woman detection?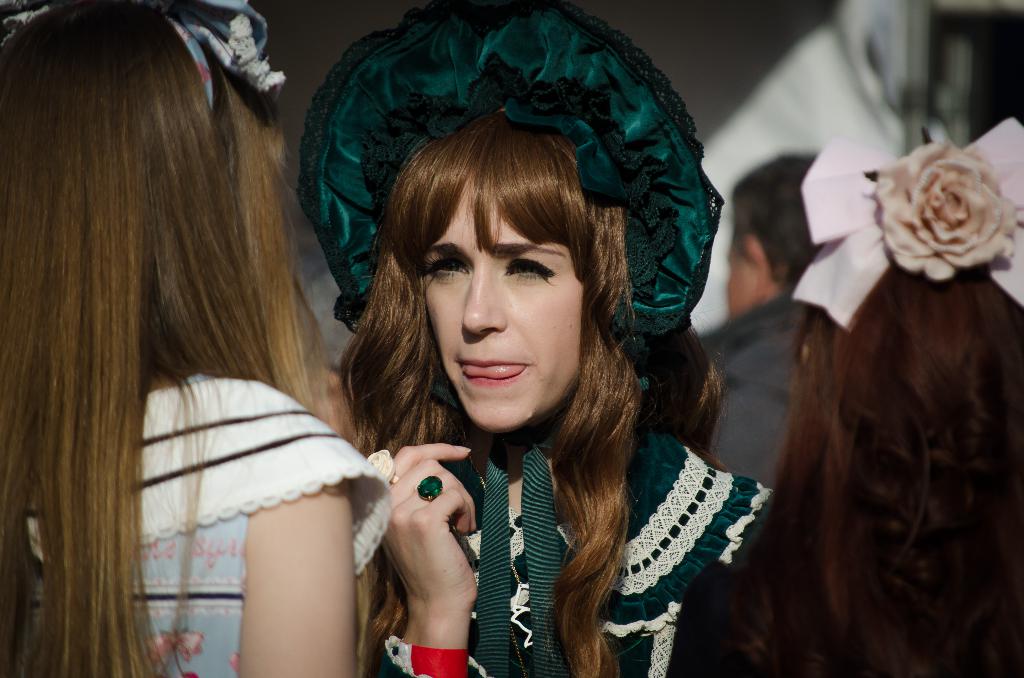
box=[0, 0, 407, 677]
